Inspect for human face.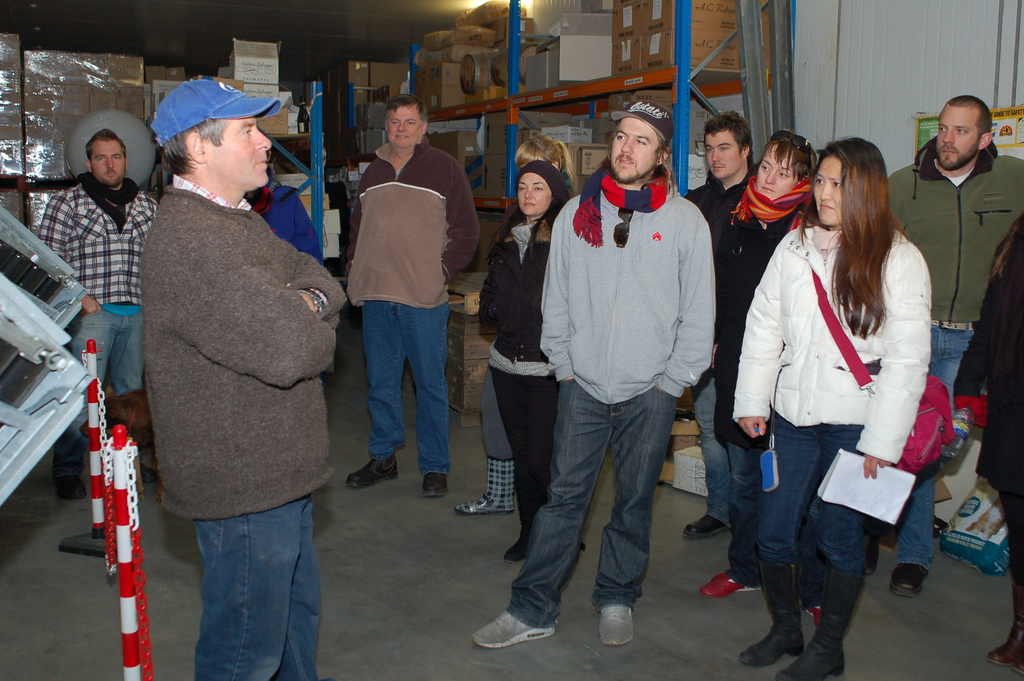
Inspection: Rect(702, 131, 742, 180).
